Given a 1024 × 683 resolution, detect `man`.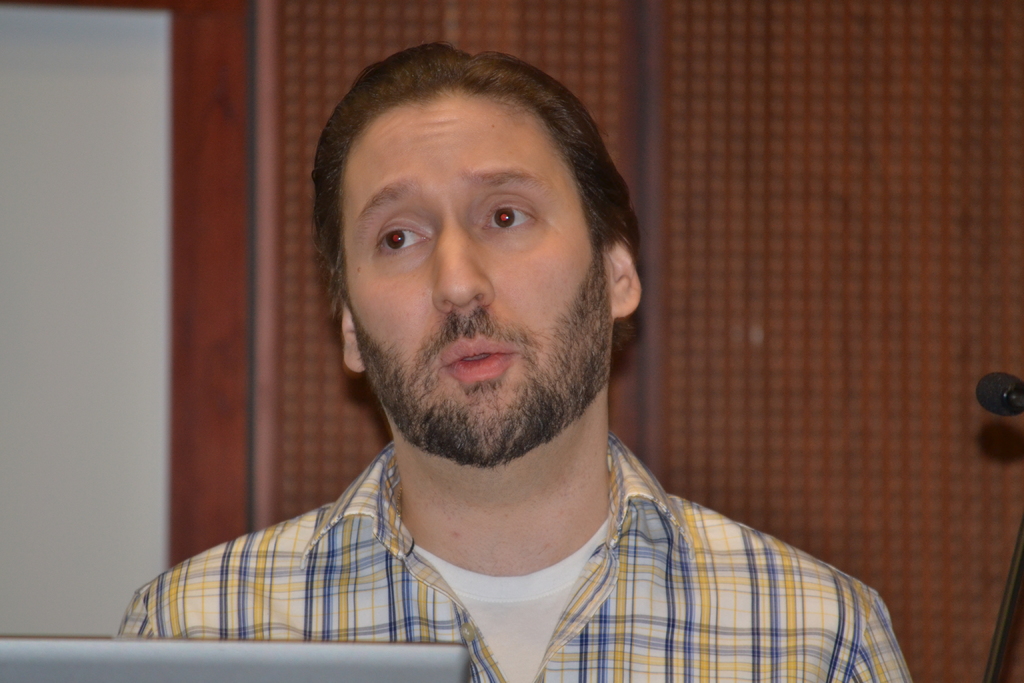
[x1=123, y1=42, x2=911, y2=682].
